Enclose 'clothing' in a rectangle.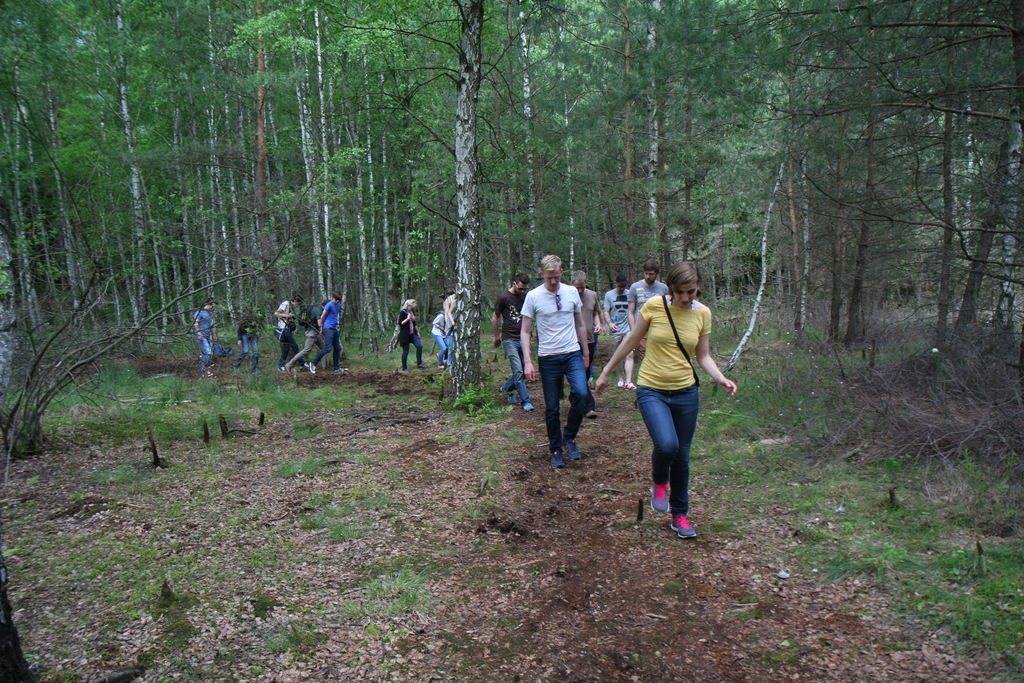
(628, 283, 665, 358).
